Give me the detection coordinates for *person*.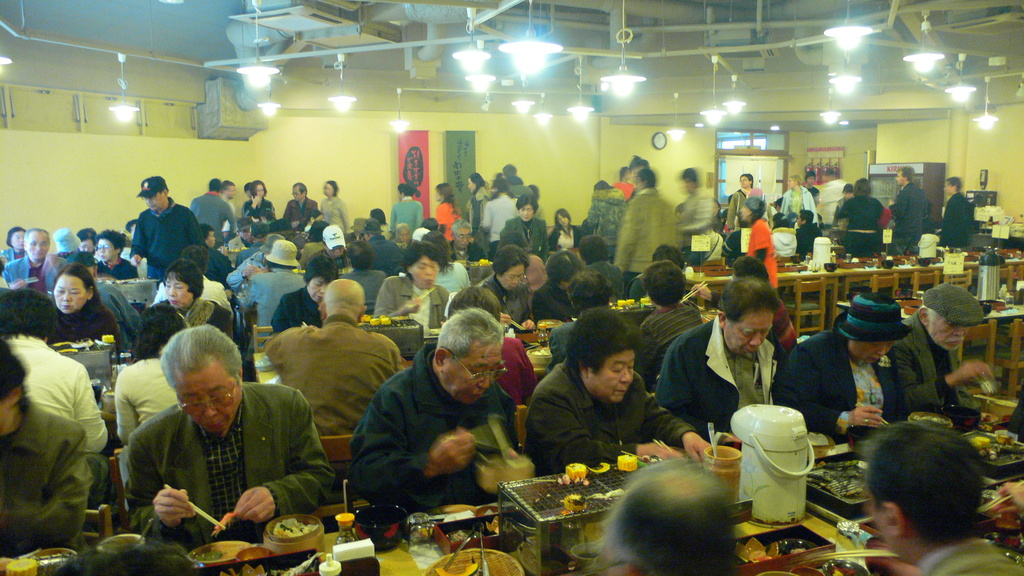
<region>727, 201, 781, 271</region>.
